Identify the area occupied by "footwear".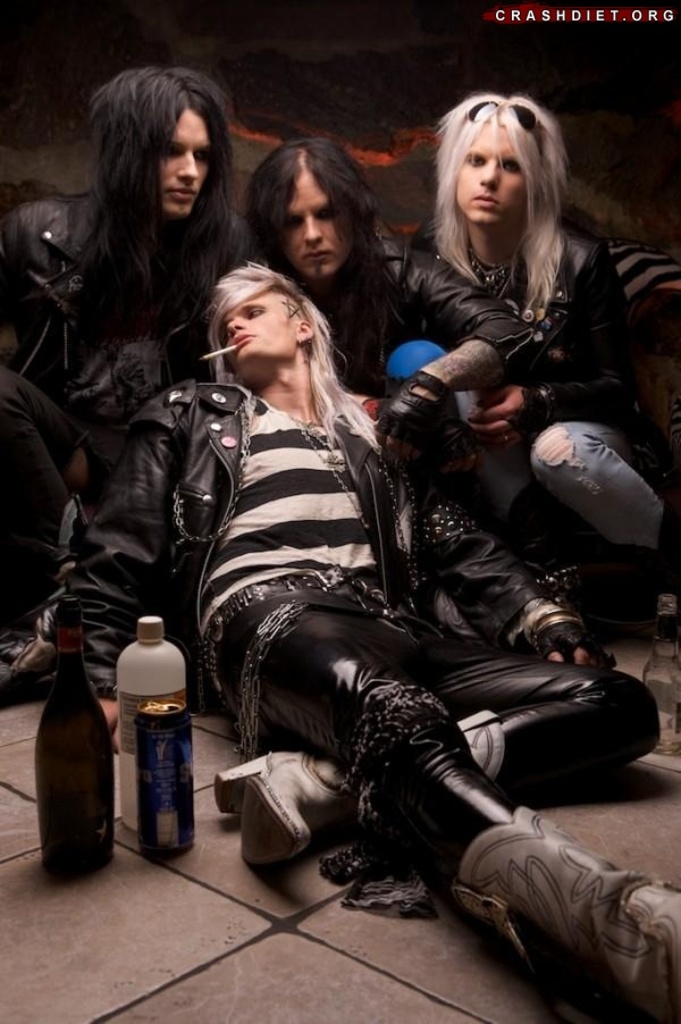
Area: (637, 569, 680, 640).
